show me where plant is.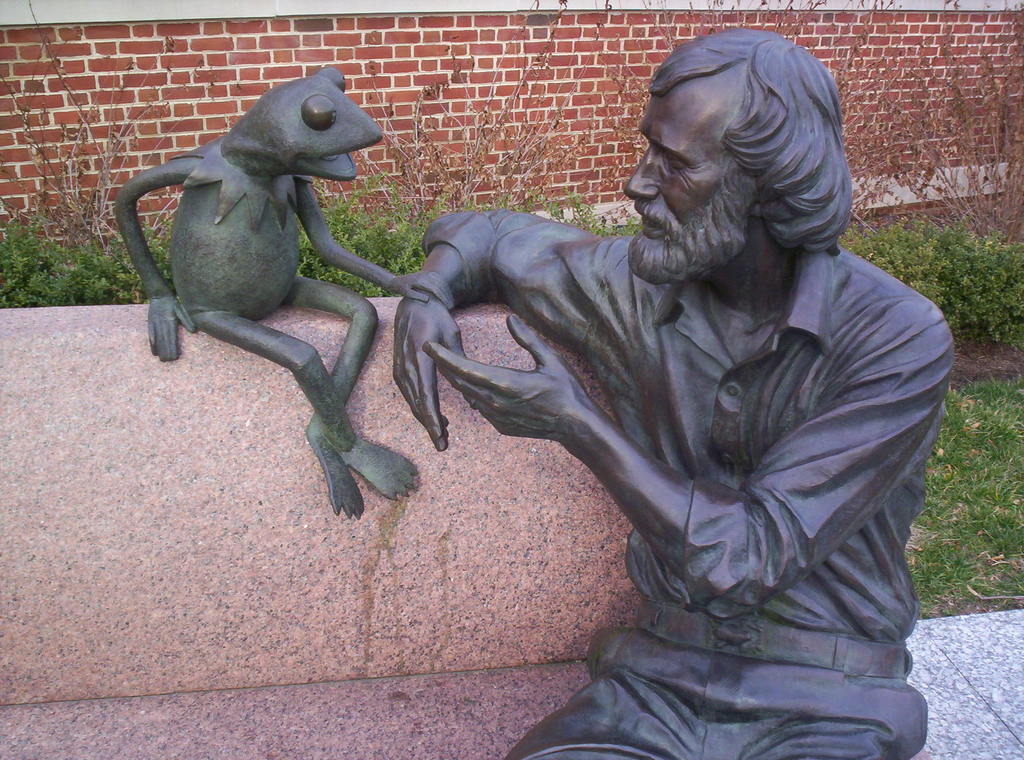
plant is at left=138, top=202, right=172, bottom=291.
